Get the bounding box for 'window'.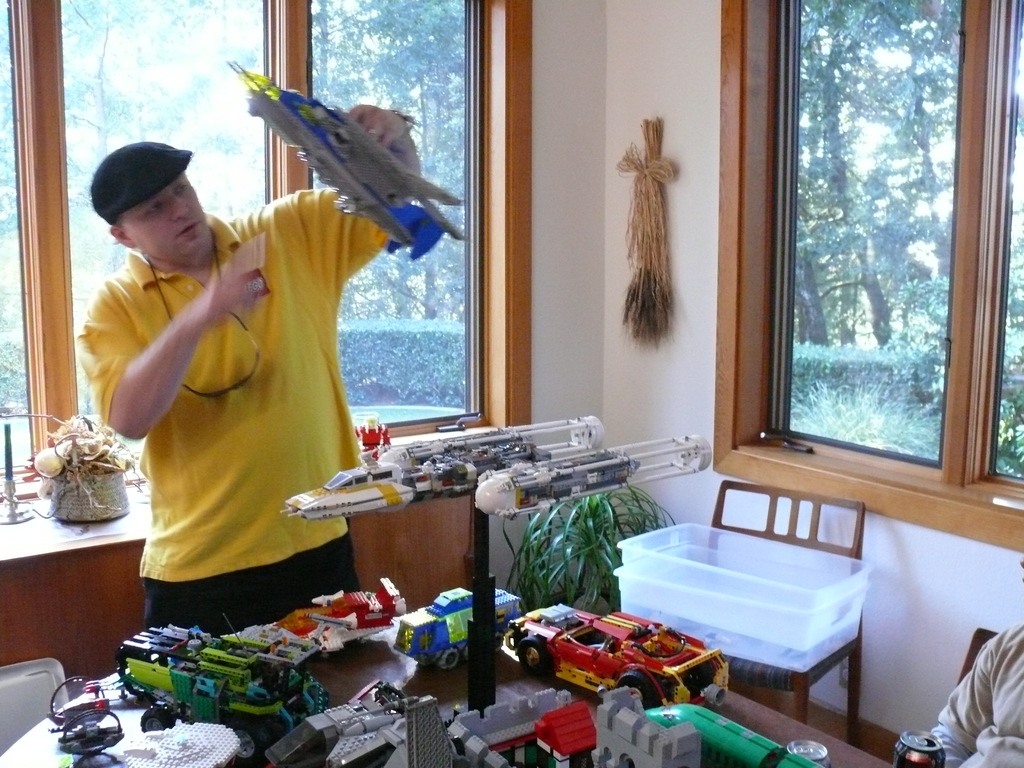
<box>755,0,1023,511</box>.
